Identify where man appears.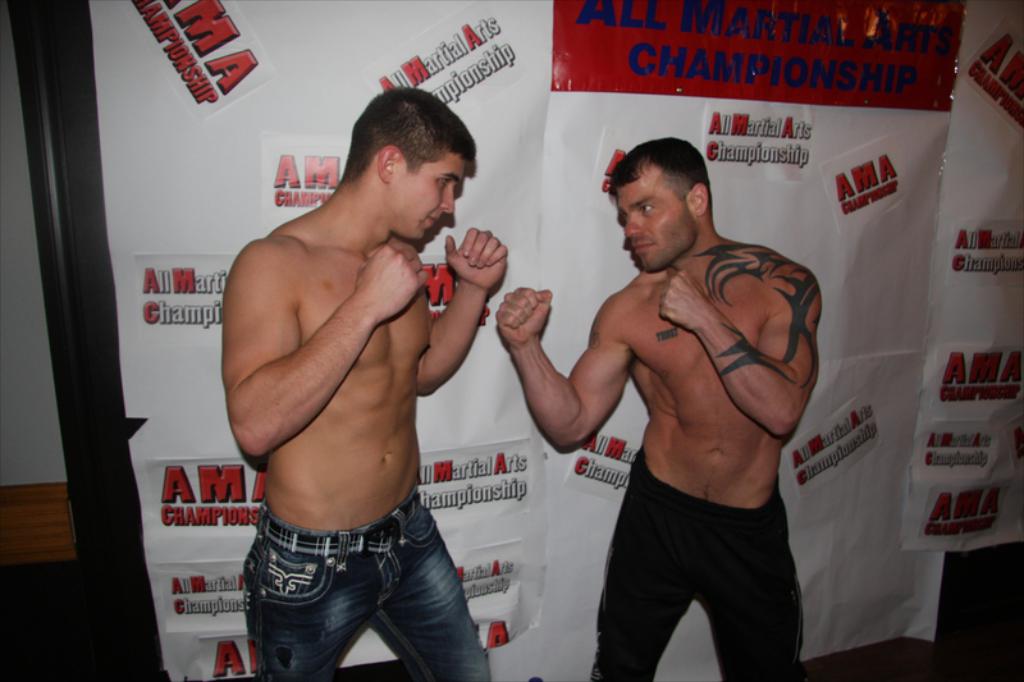
Appears at [211,78,521,674].
